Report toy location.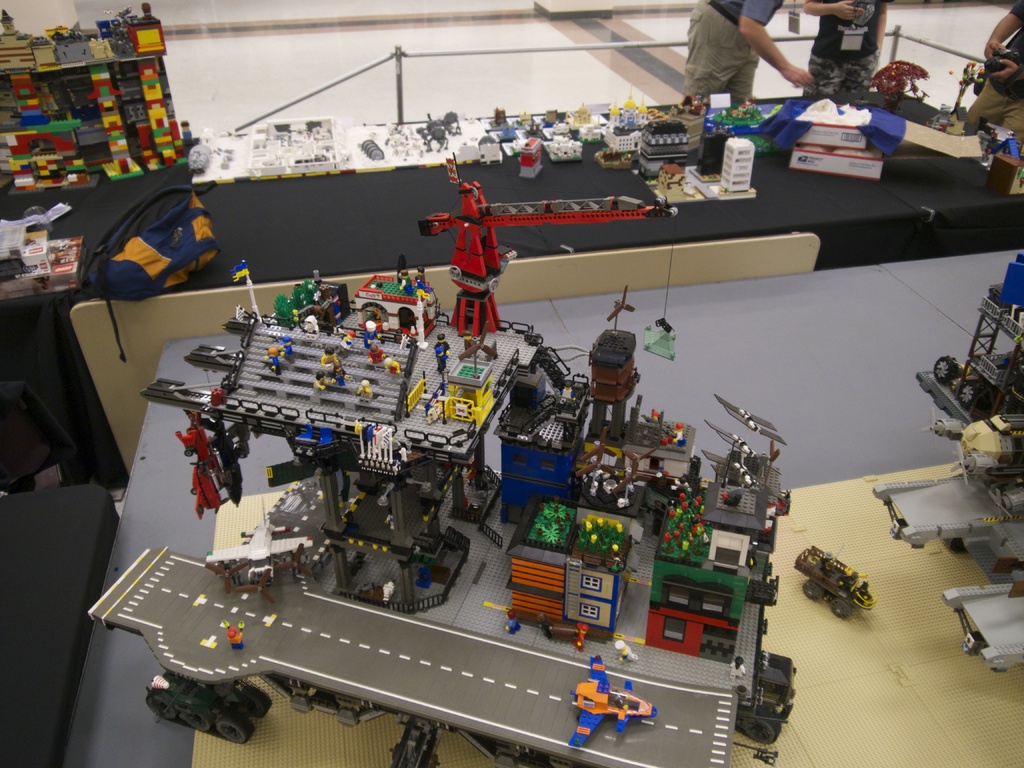
Report: bbox=[856, 246, 1023, 680].
